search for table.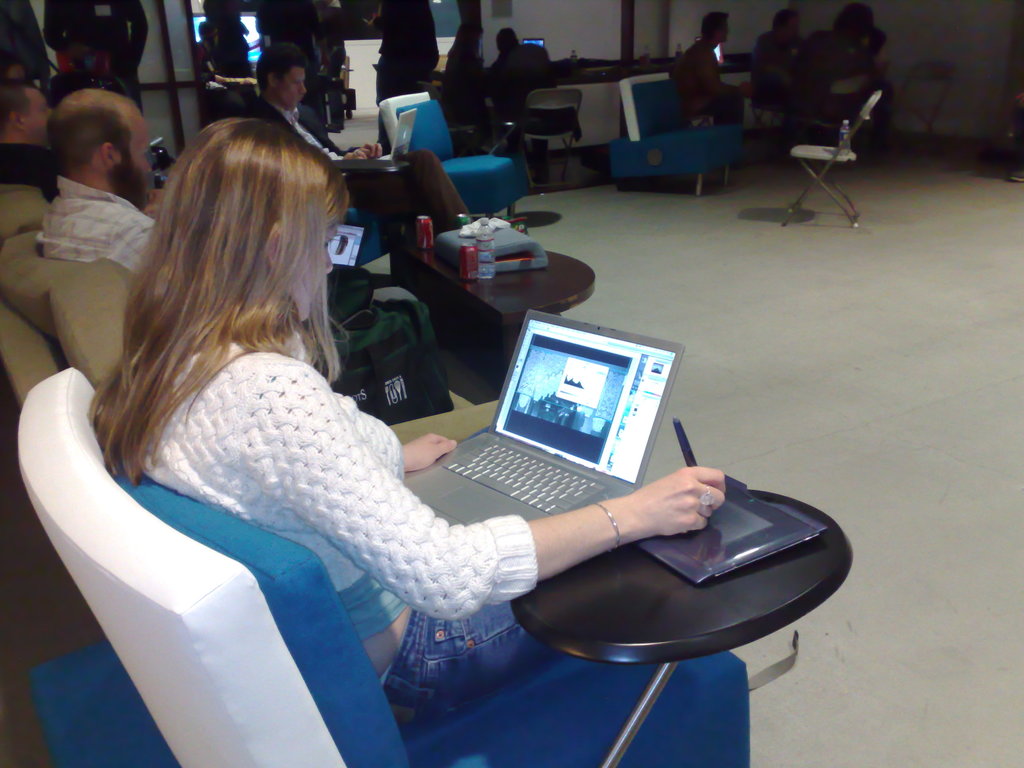
Found at bbox(510, 481, 855, 764).
